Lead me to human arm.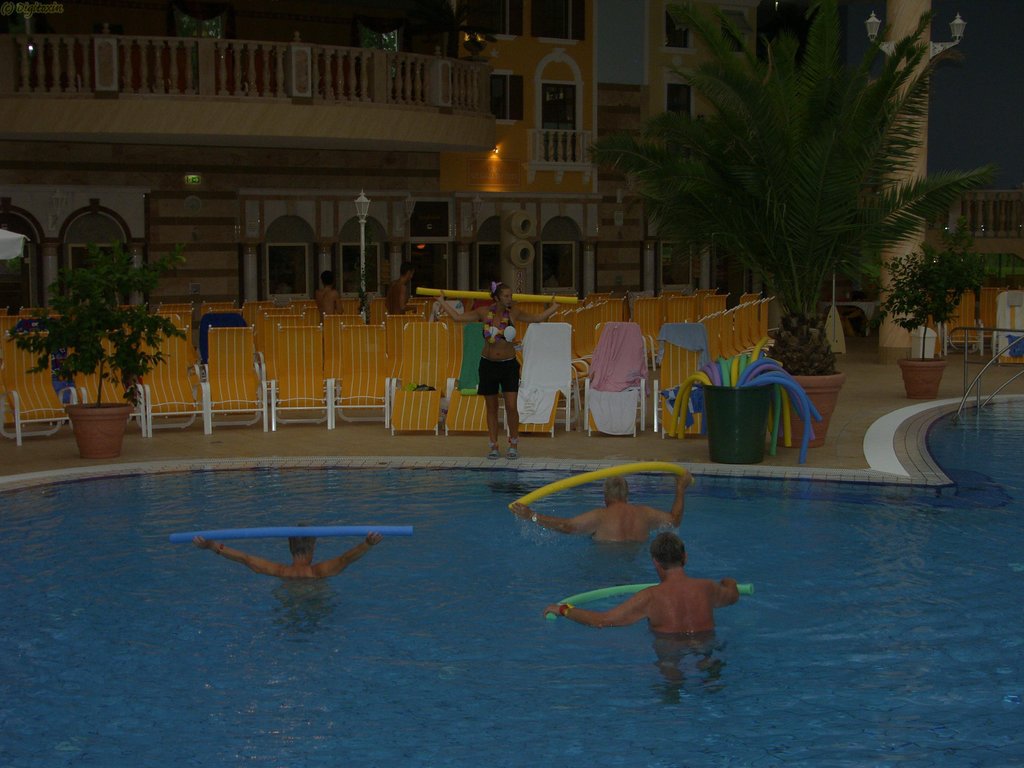
Lead to bbox=(399, 290, 417, 316).
